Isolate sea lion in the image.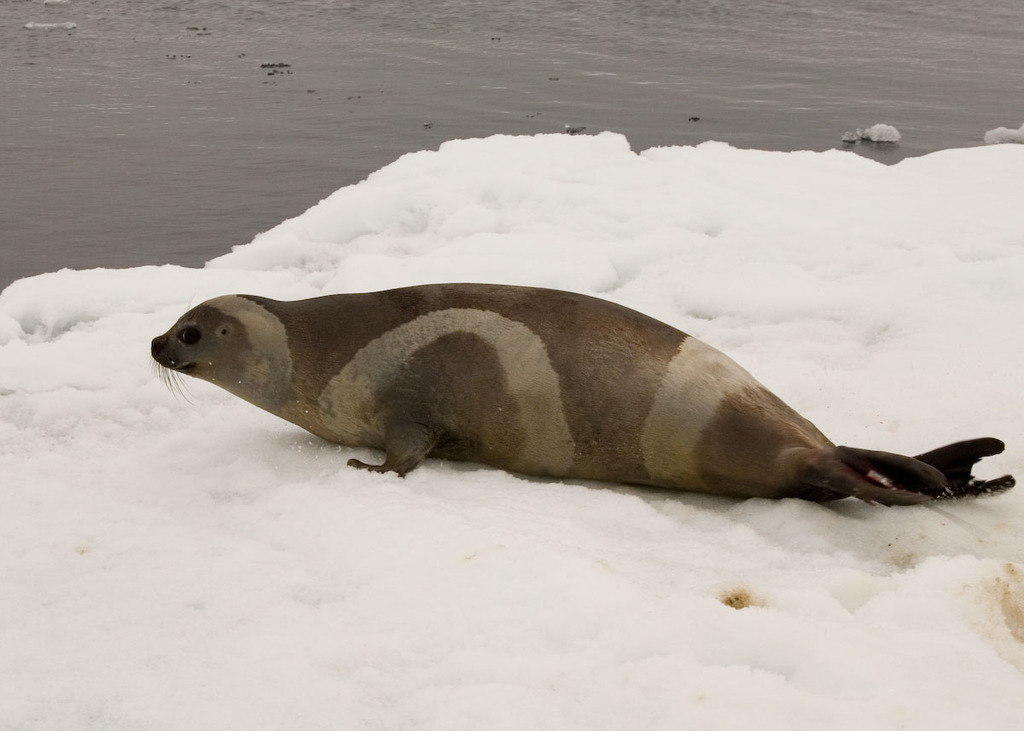
Isolated region: left=152, top=283, right=1020, bottom=511.
